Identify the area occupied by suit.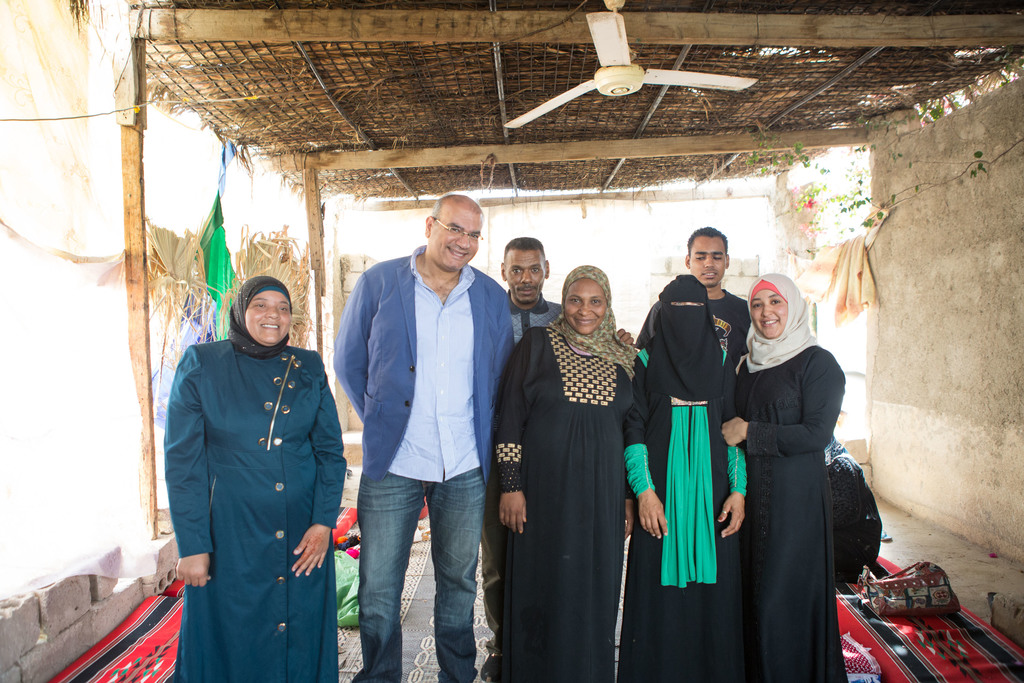
Area: bbox=(332, 250, 516, 682).
